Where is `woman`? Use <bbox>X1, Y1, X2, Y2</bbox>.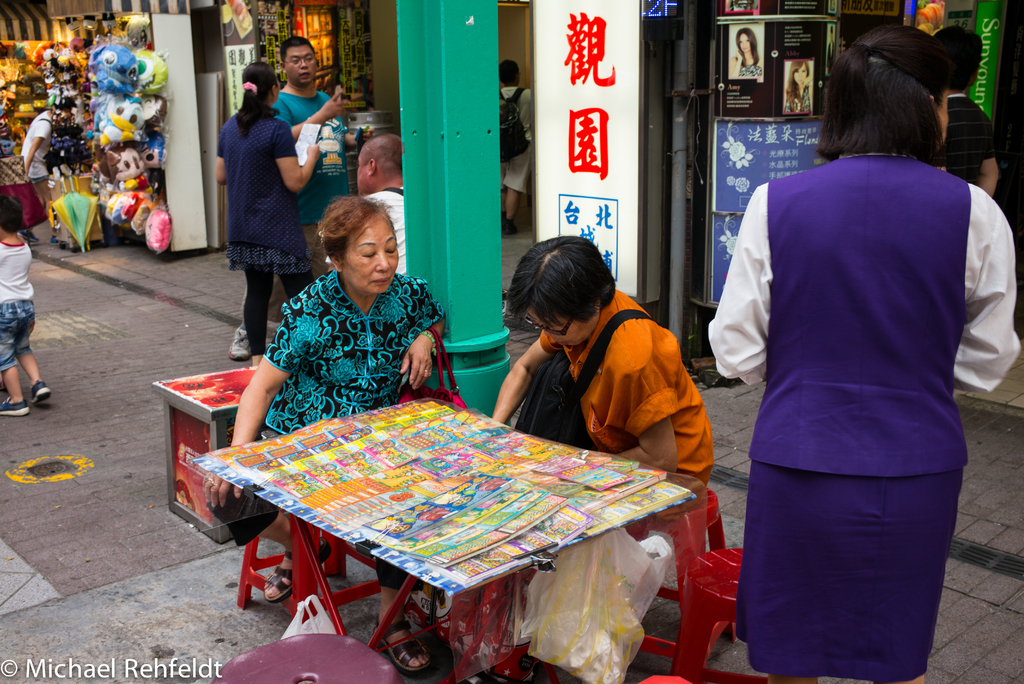
<bbox>471, 231, 714, 683</bbox>.
